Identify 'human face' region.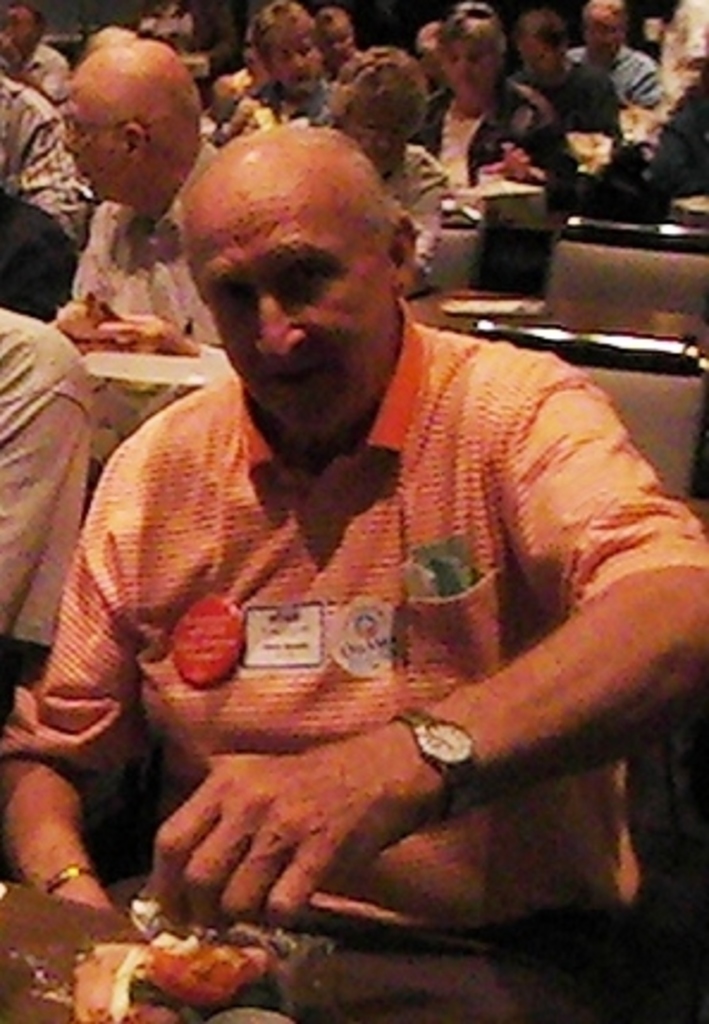
Region: {"x1": 449, "y1": 45, "x2": 494, "y2": 103}.
